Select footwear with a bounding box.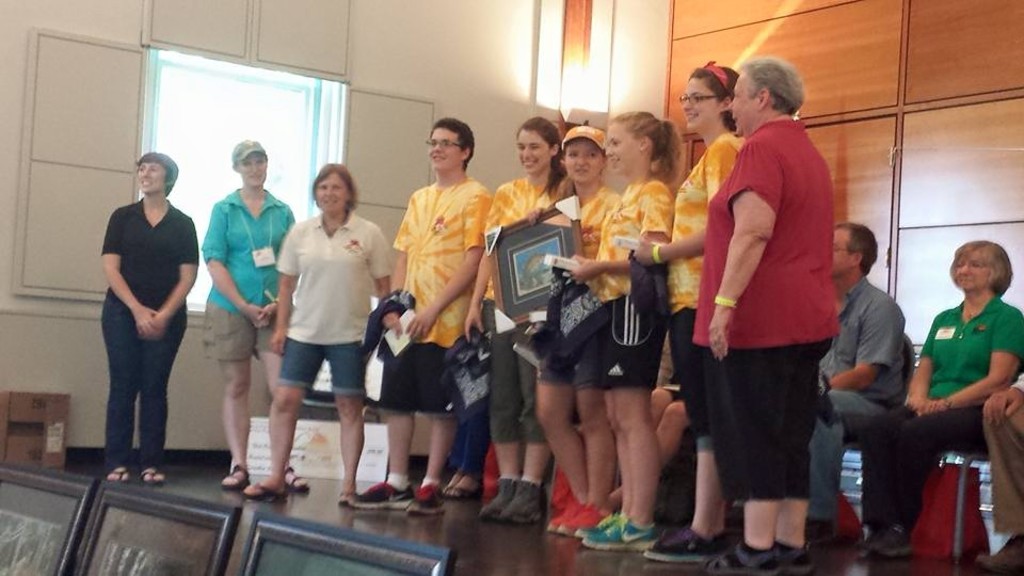
(404, 480, 449, 517).
